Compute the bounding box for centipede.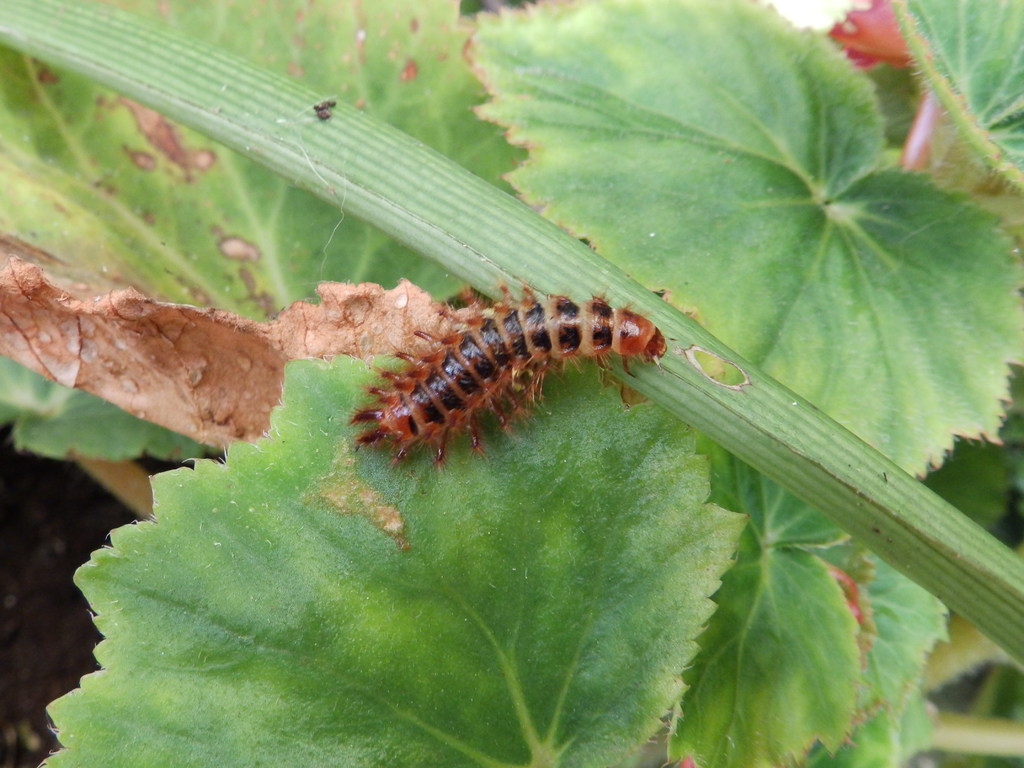
<bbox>327, 252, 705, 483</bbox>.
